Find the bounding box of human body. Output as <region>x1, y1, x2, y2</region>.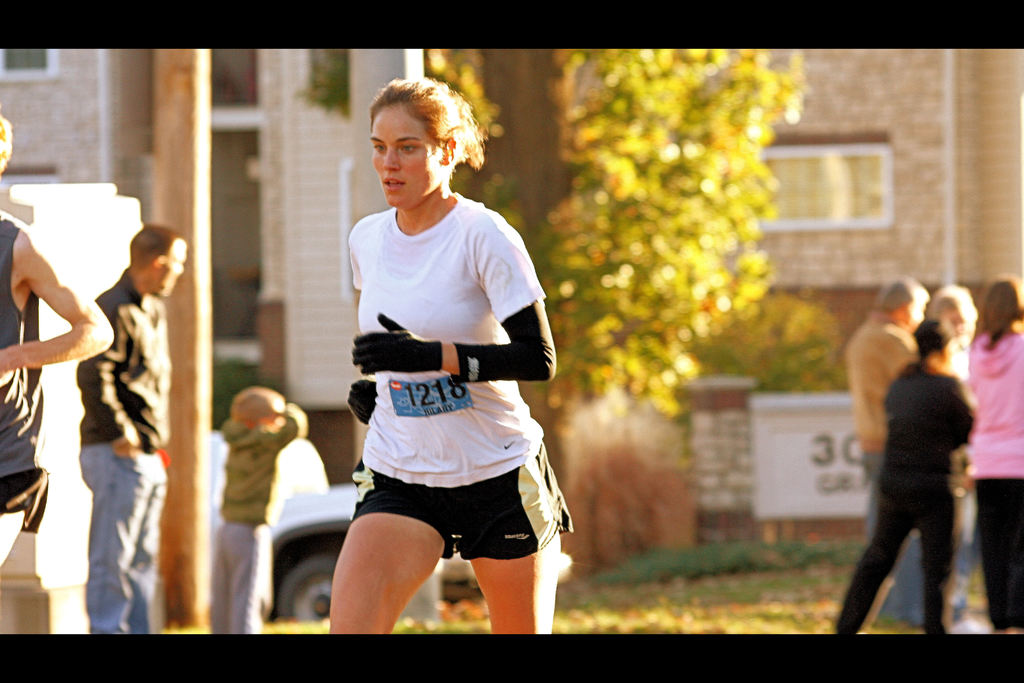
<region>314, 101, 570, 650</region>.
